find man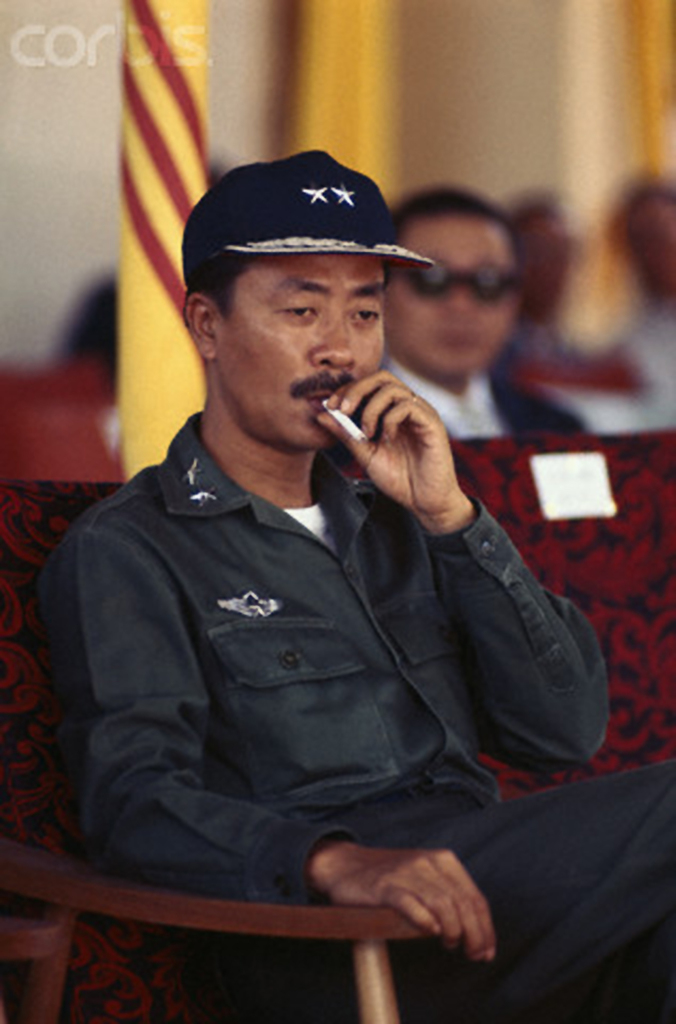
box(44, 150, 675, 1022)
